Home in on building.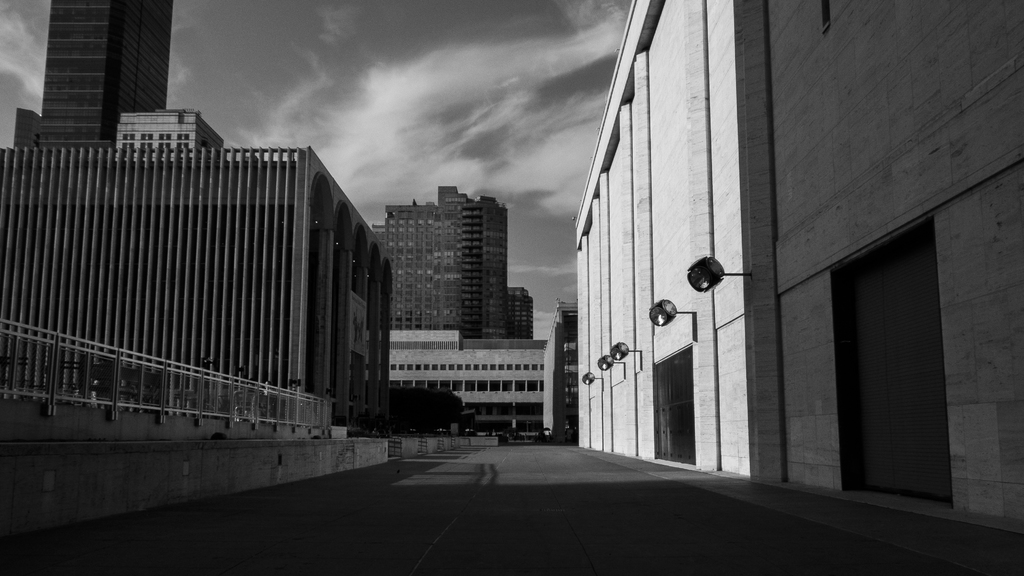
Homed in at left=390, top=317, right=559, bottom=435.
